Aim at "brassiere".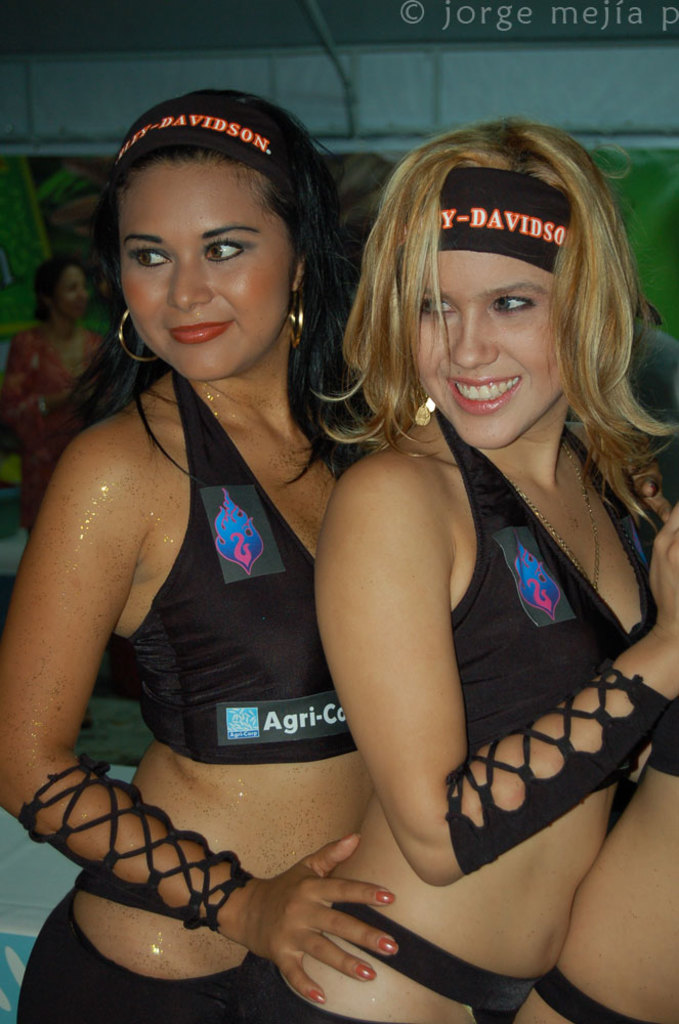
Aimed at select_region(438, 404, 662, 765).
